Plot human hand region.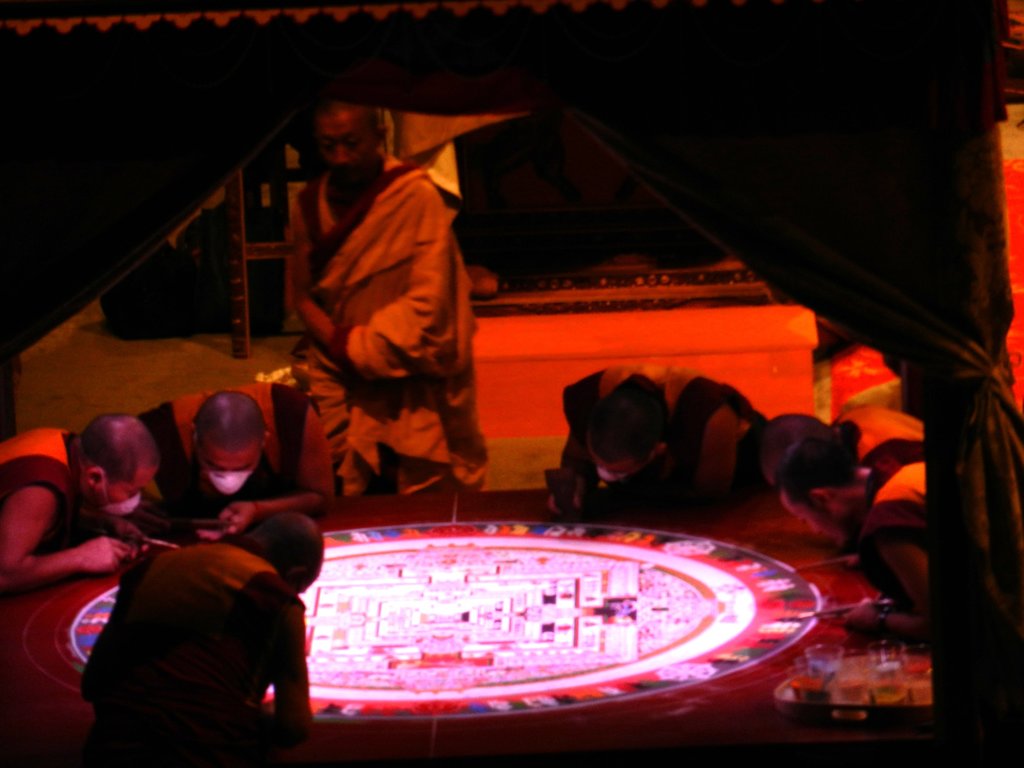
Plotted at [left=546, top=470, right=586, bottom=519].
